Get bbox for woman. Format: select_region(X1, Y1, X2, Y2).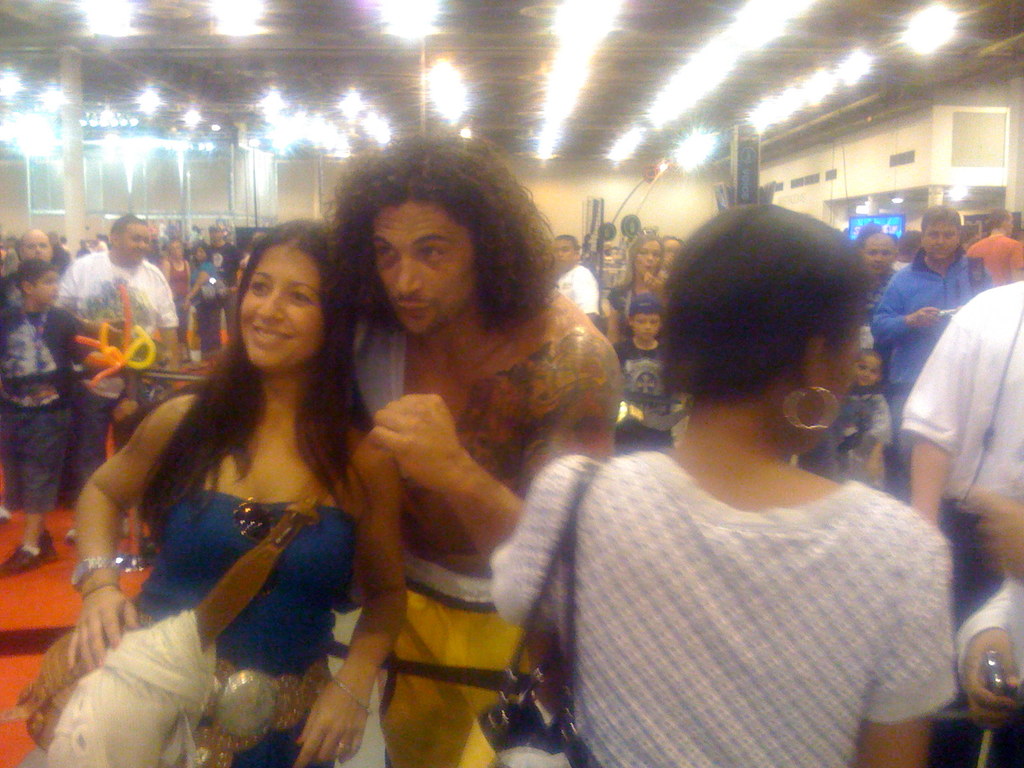
select_region(76, 215, 408, 767).
